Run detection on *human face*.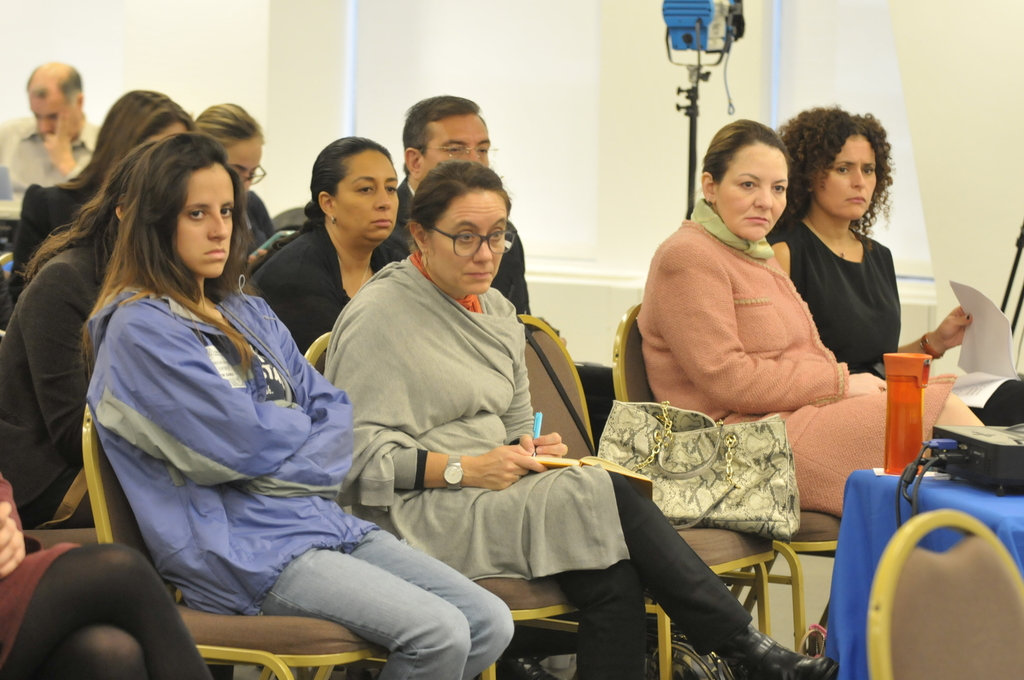
Result: bbox=(710, 140, 791, 244).
